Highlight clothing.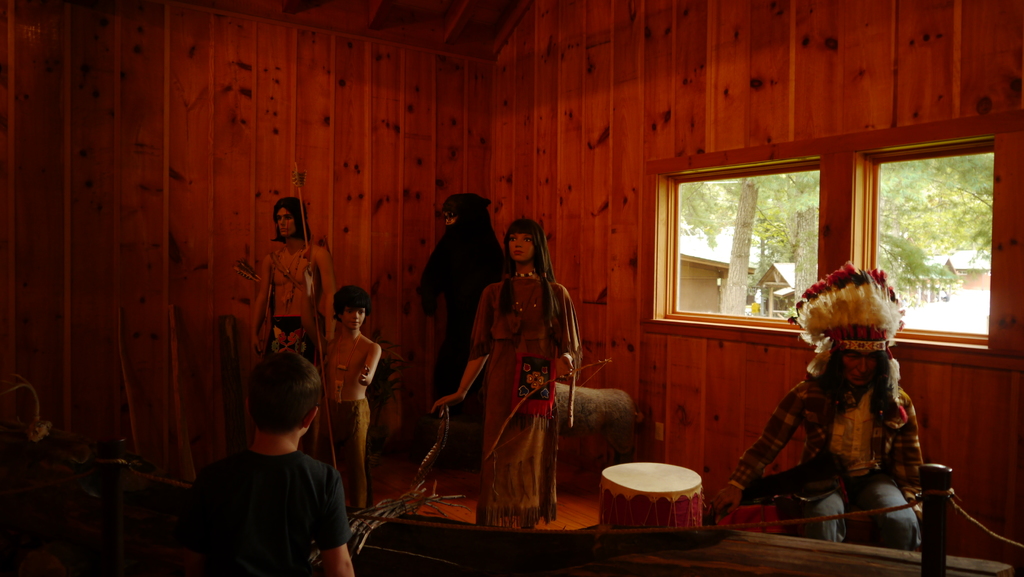
Highlighted region: detection(465, 265, 588, 525).
